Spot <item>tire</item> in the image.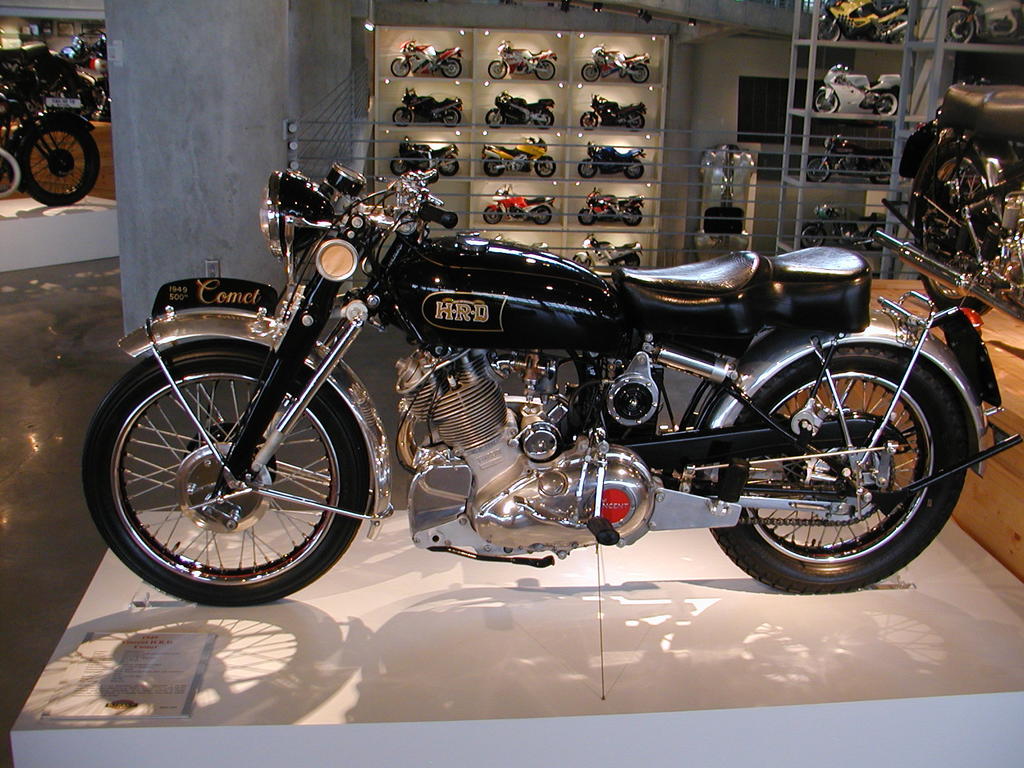
<item>tire</item> found at x1=872 y1=163 x2=888 y2=183.
